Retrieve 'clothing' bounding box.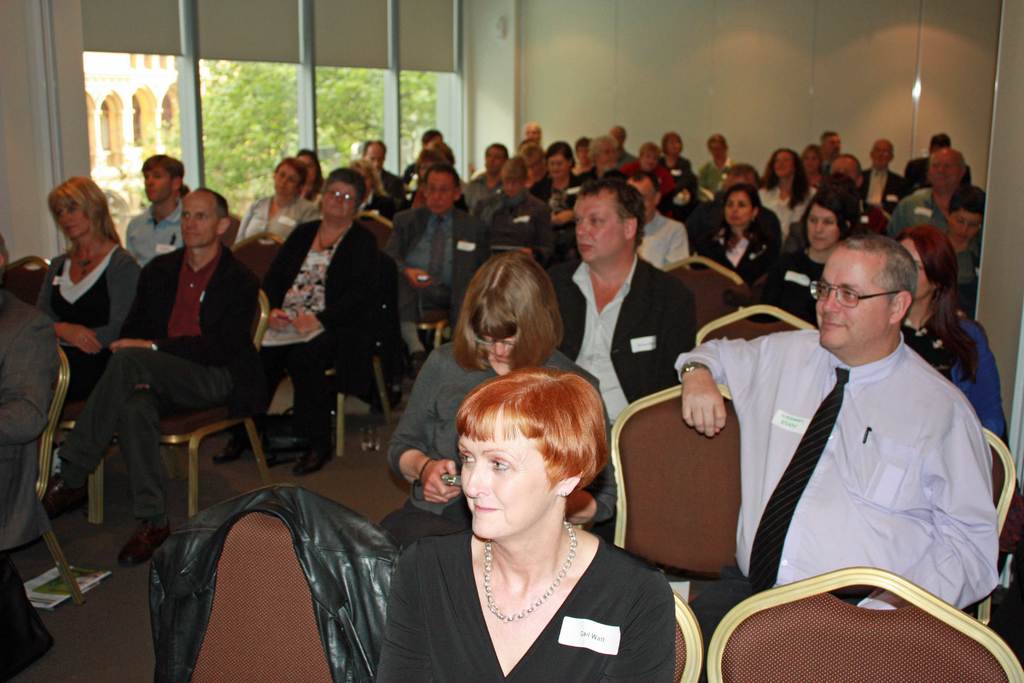
Bounding box: 126,190,188,269.
